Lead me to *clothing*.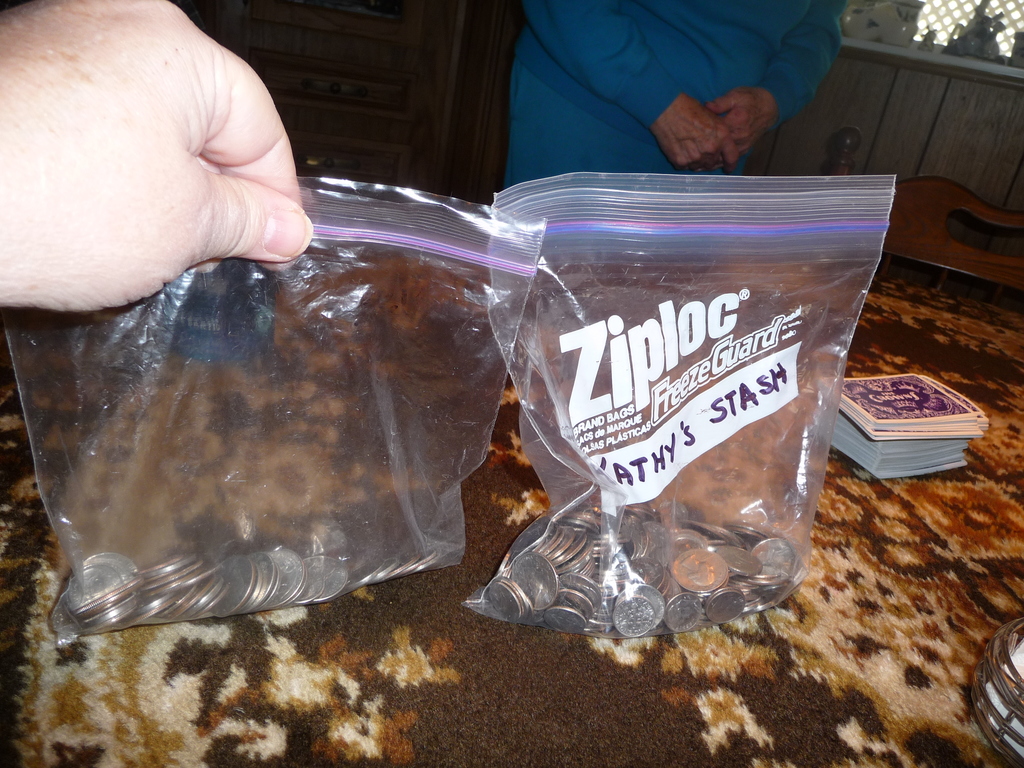
Lead to detection(509, 1, 840, 195).
